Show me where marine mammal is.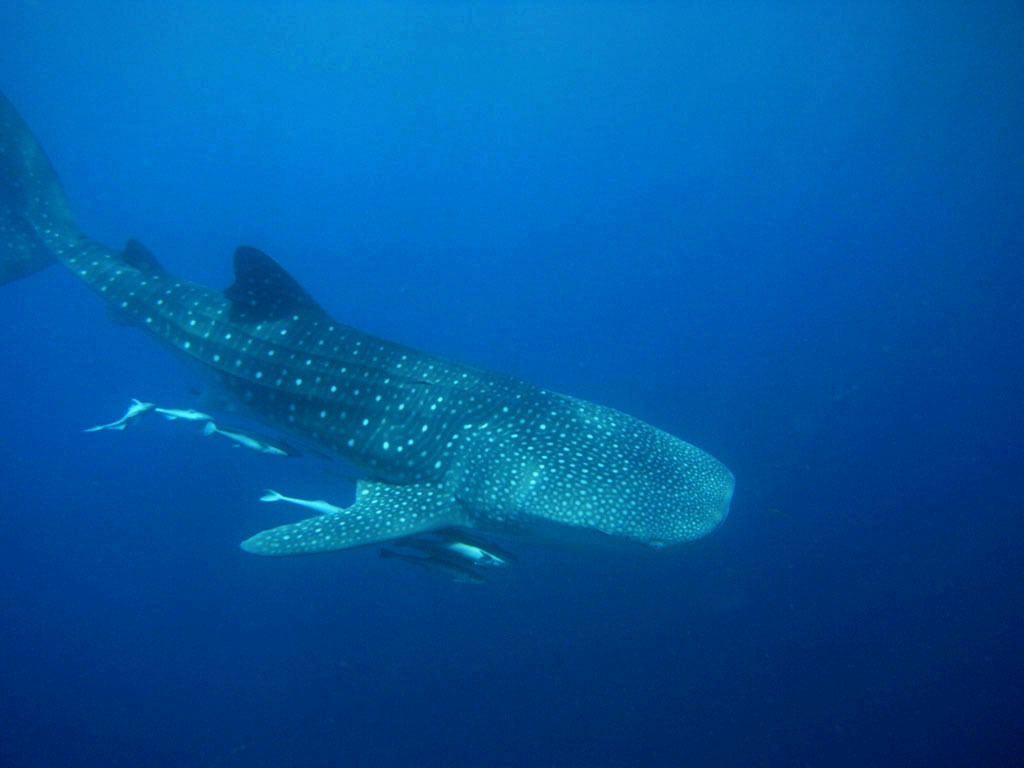
marine mammal is at 0/176/721/545.
